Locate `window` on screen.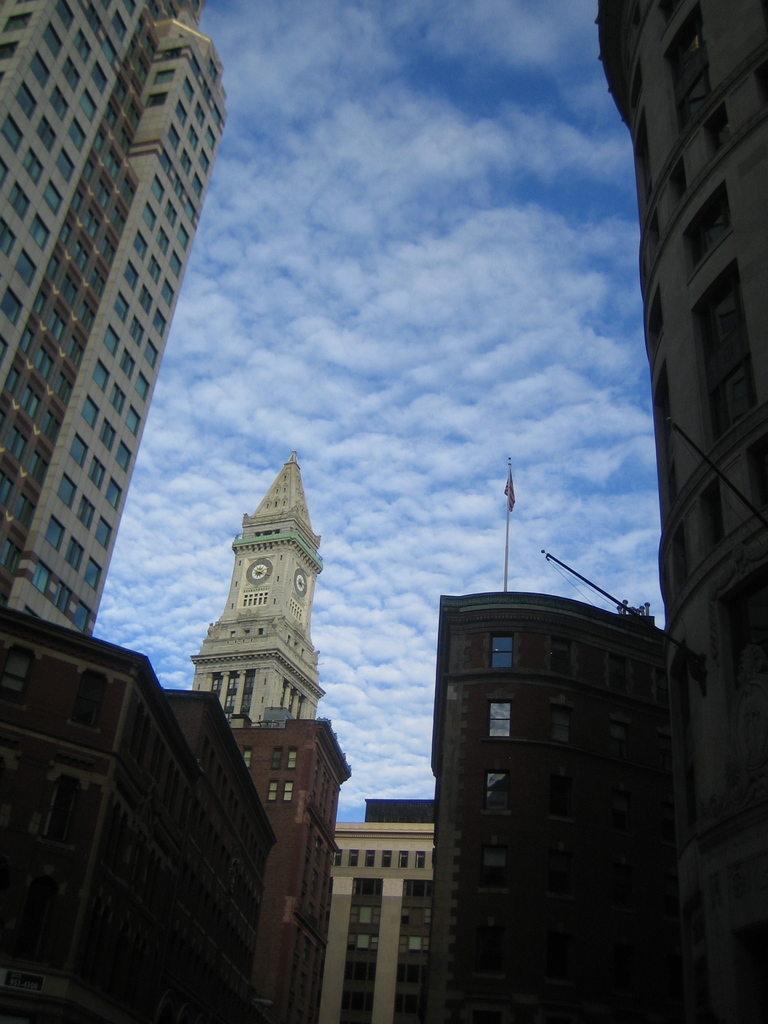
On screen at 144,94,167,108.
